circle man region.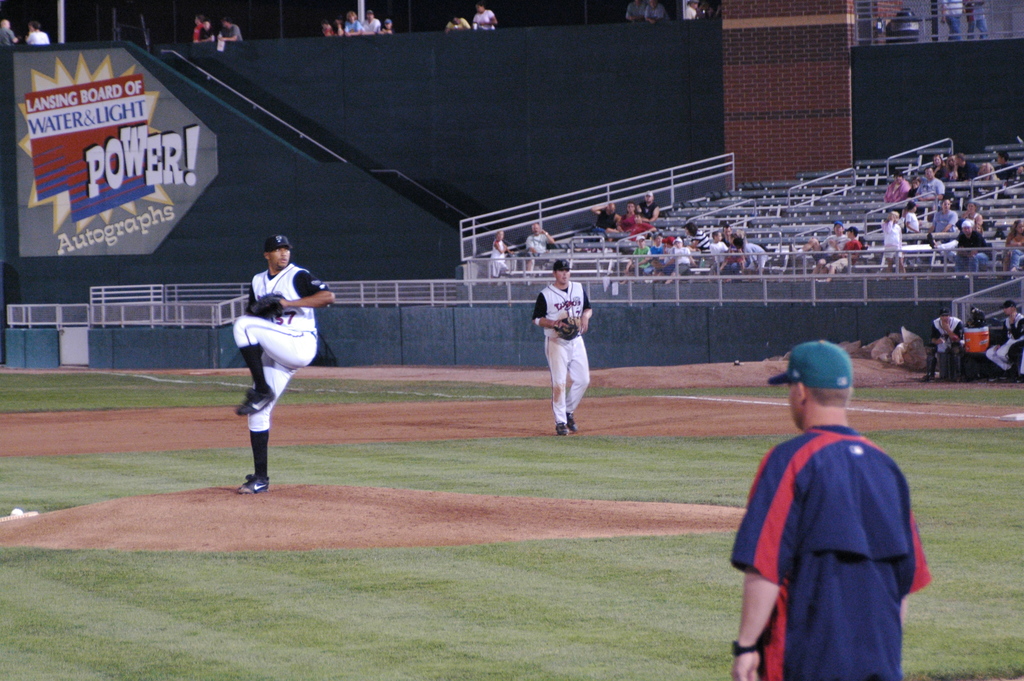
Region: pyautogui.locateOnScreen(524, 221, 557, 252).
